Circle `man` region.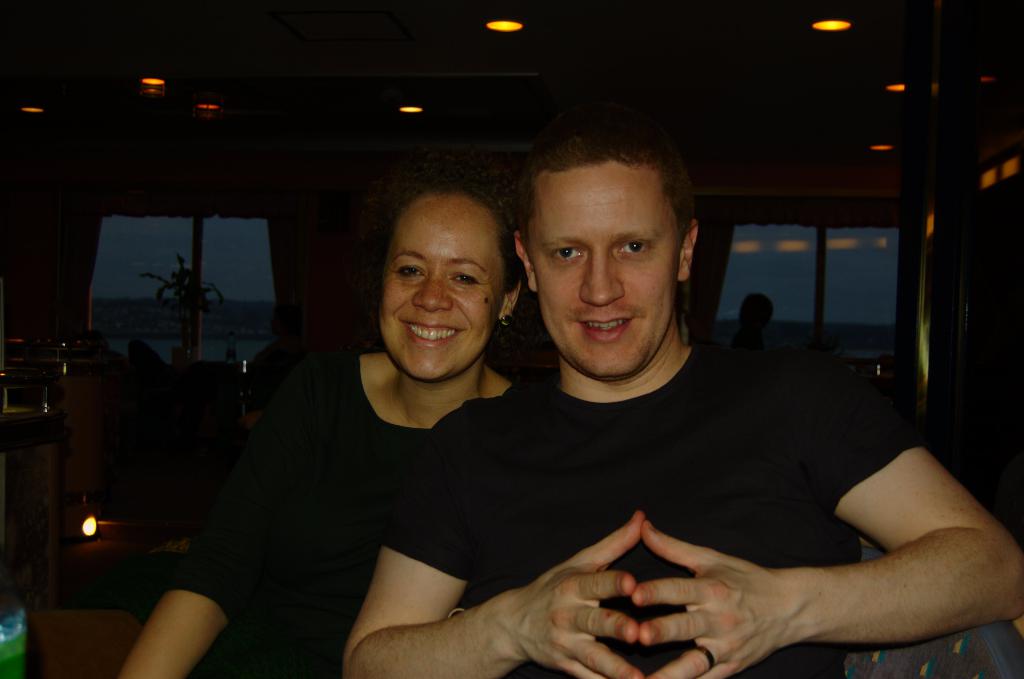
Region: bbox=(339, 111, 1023, 678).
